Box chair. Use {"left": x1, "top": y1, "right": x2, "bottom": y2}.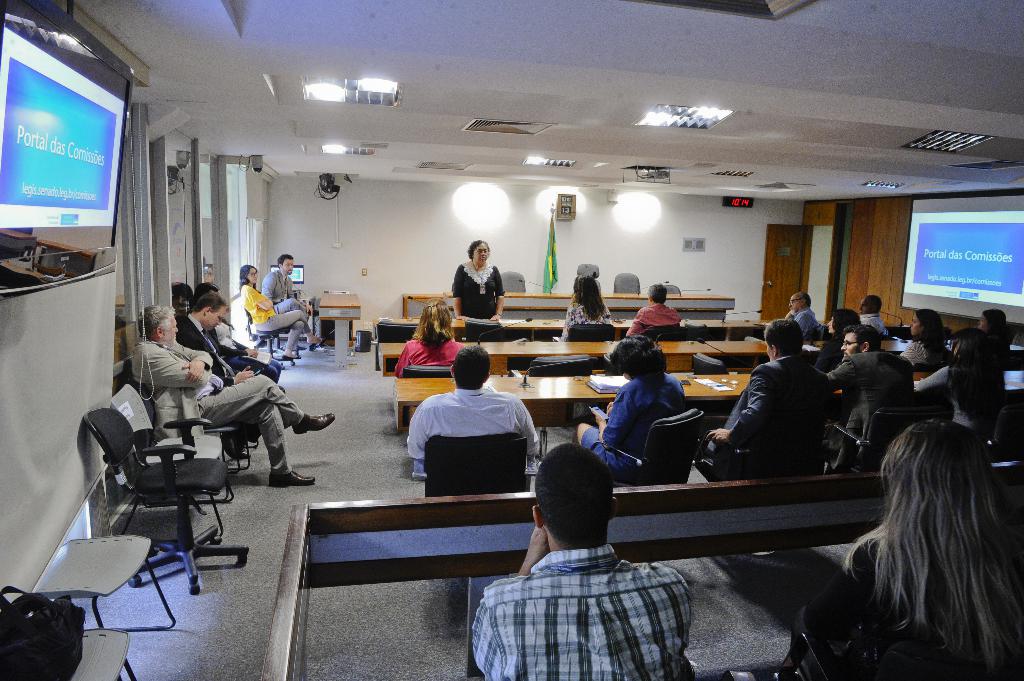
{"left": 640, "top": 324, "right": 682, "bottom": 341}.
